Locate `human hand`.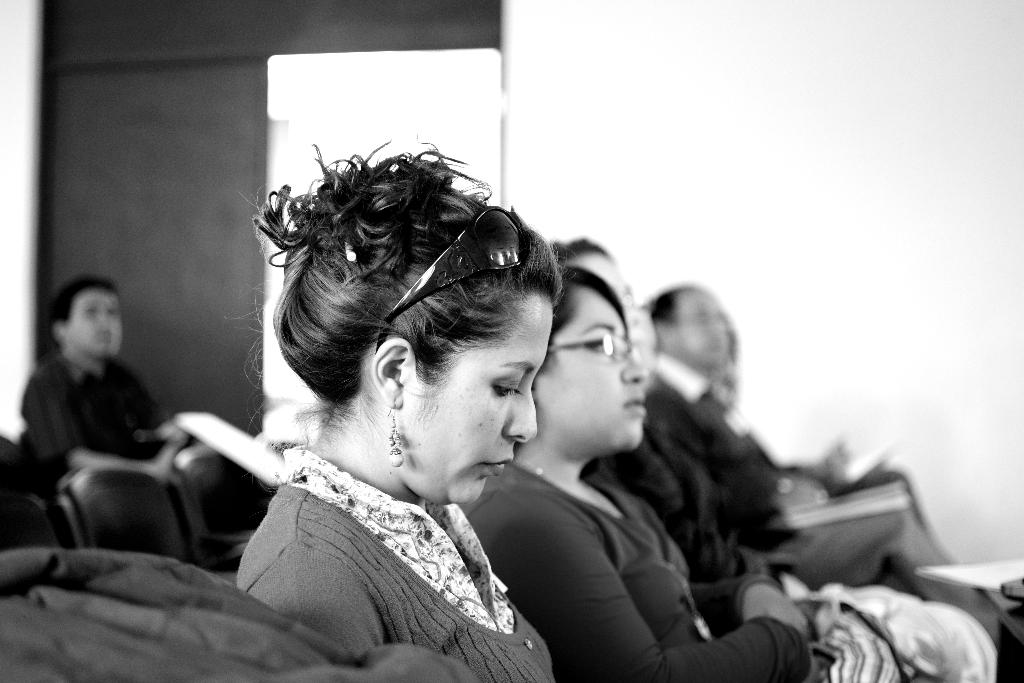
Bounding box: bbox=(803, 652, 824, 682).
